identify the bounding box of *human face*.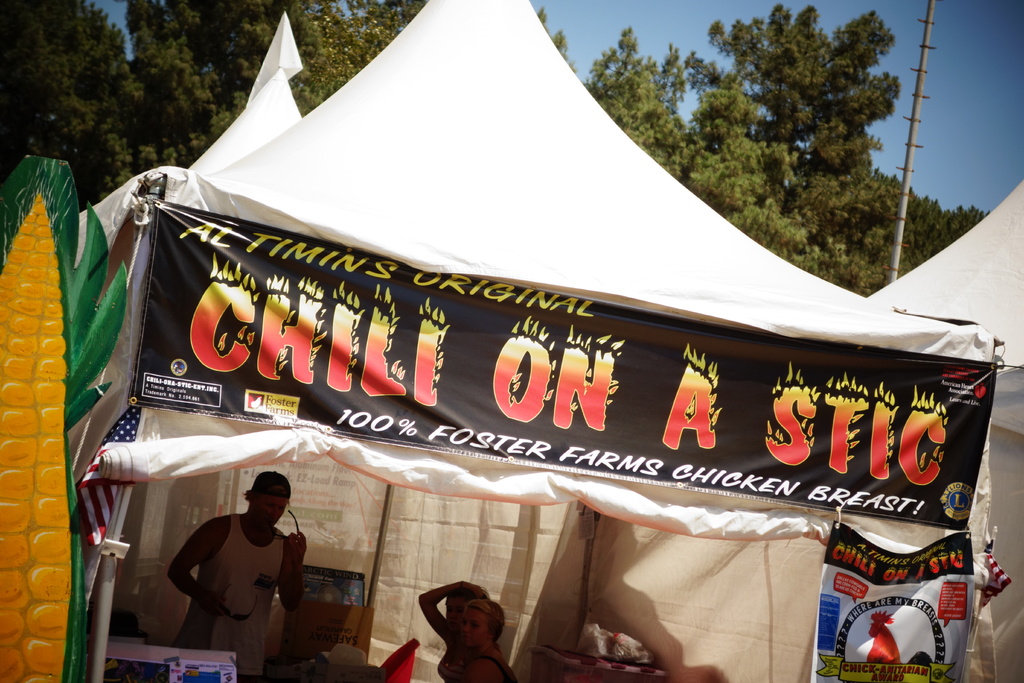
detection(462, 607, 494, 648).
